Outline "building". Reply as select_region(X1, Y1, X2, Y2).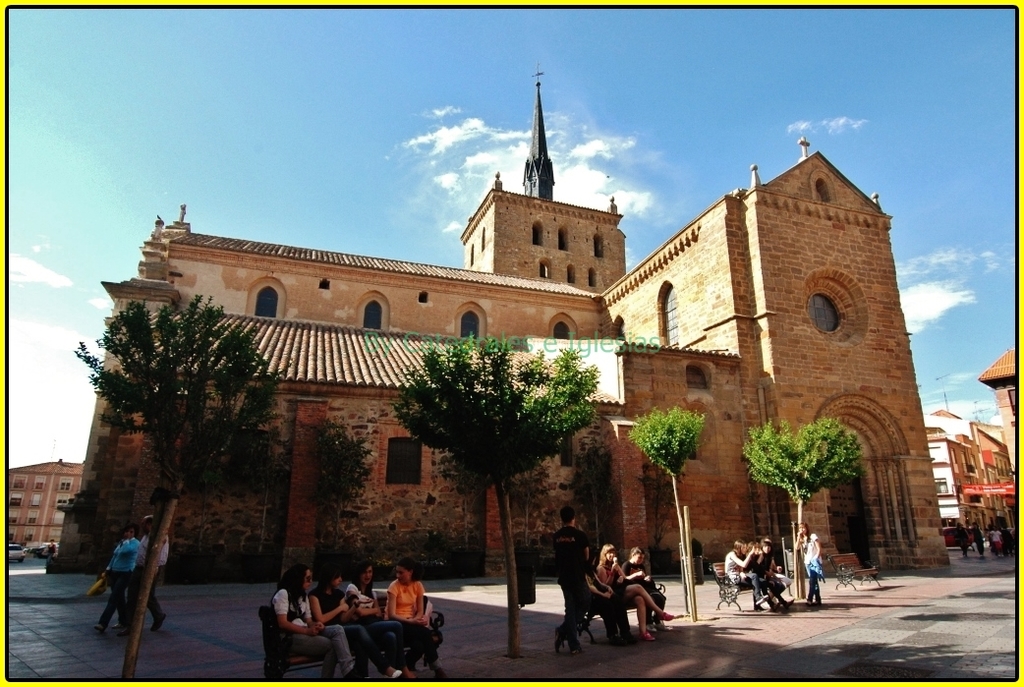
select_region(1, 465, 84, 549).
